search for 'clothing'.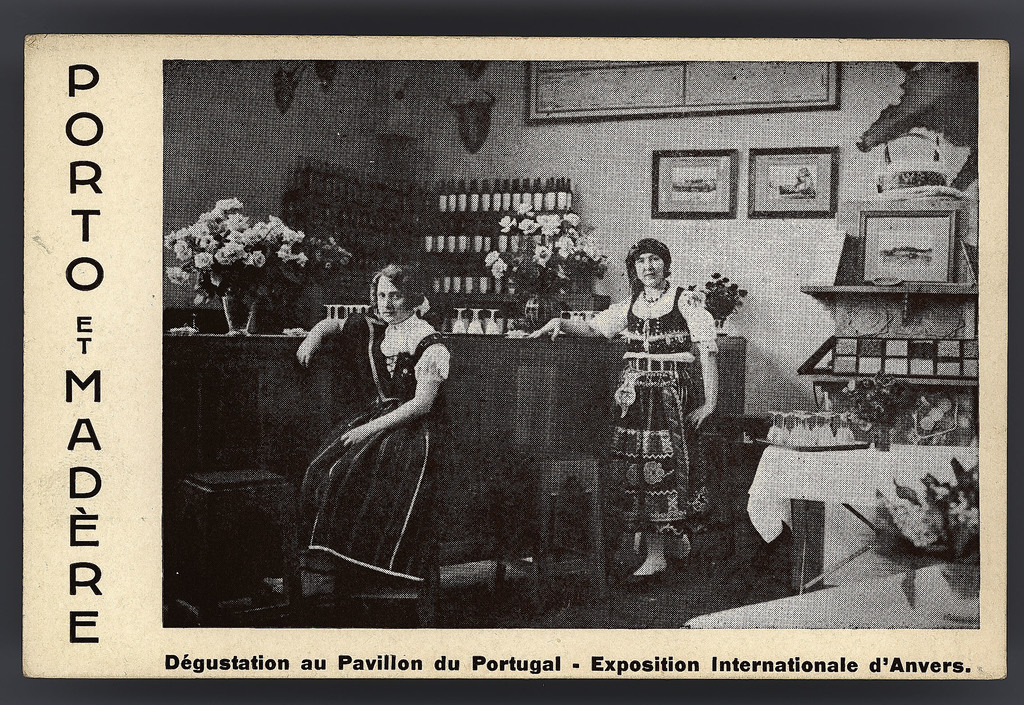
Found at <bbox>301, 268, 454, 592</bbox>.
